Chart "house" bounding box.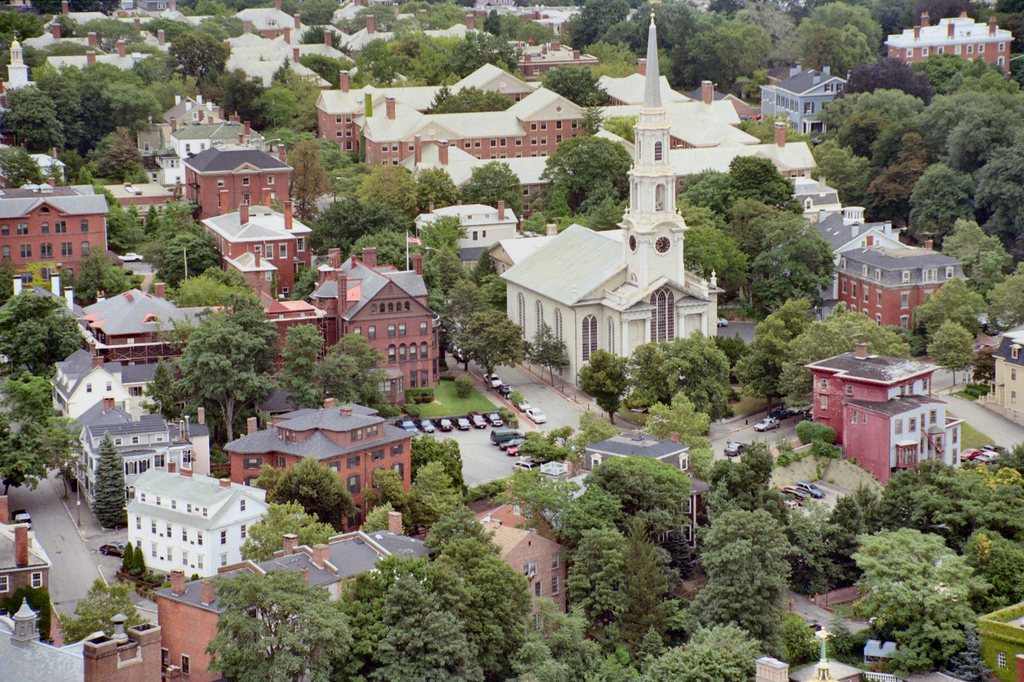
Charted: 224 1 299 31.
